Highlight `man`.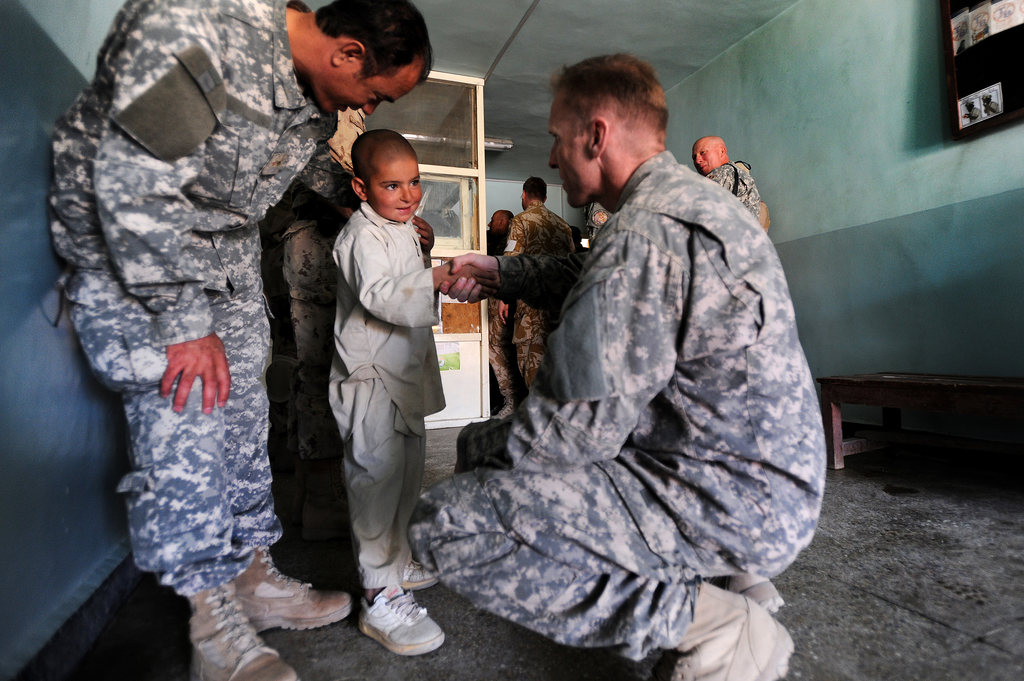
Highlighted region: BBox(53, 0, 433, 678).
